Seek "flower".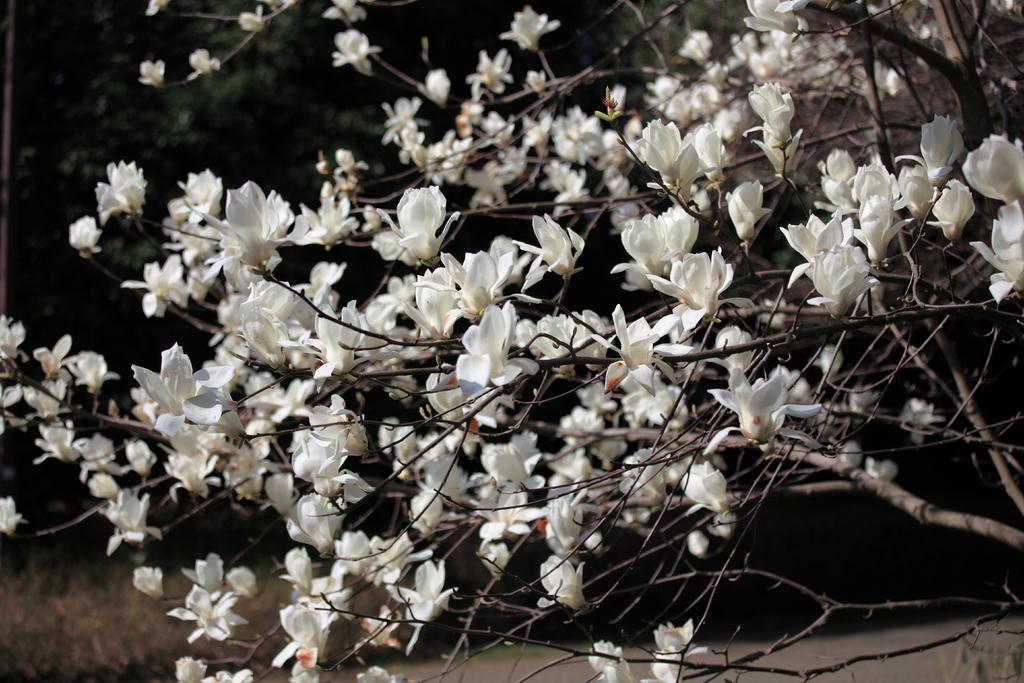
detection(0, 317, 27, 363).
